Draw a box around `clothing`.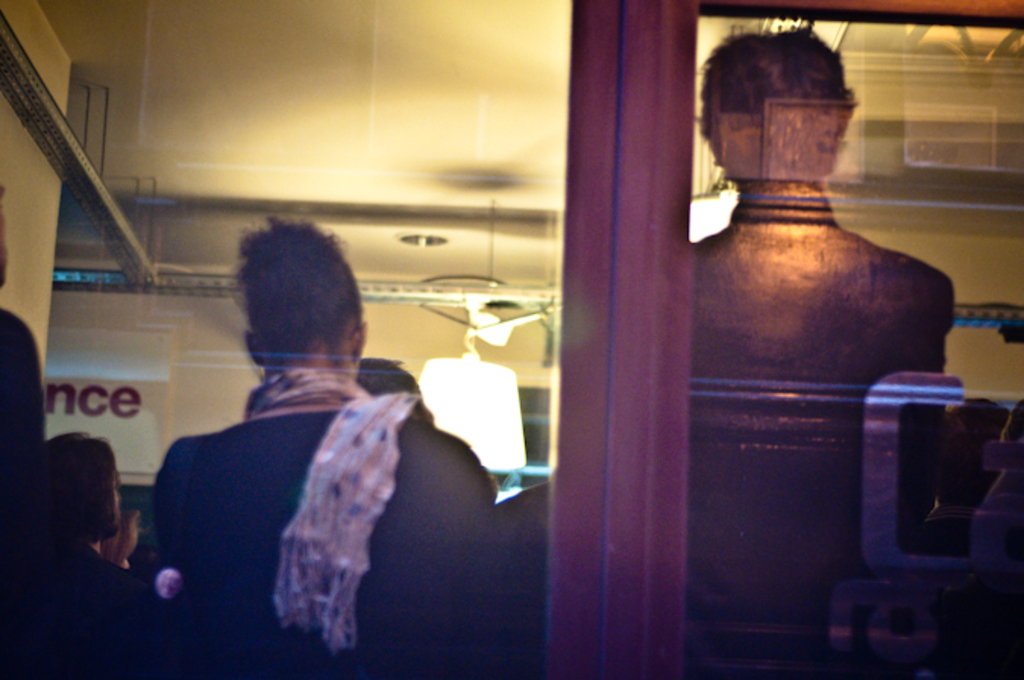
locate(0, 308, 46, 549).
